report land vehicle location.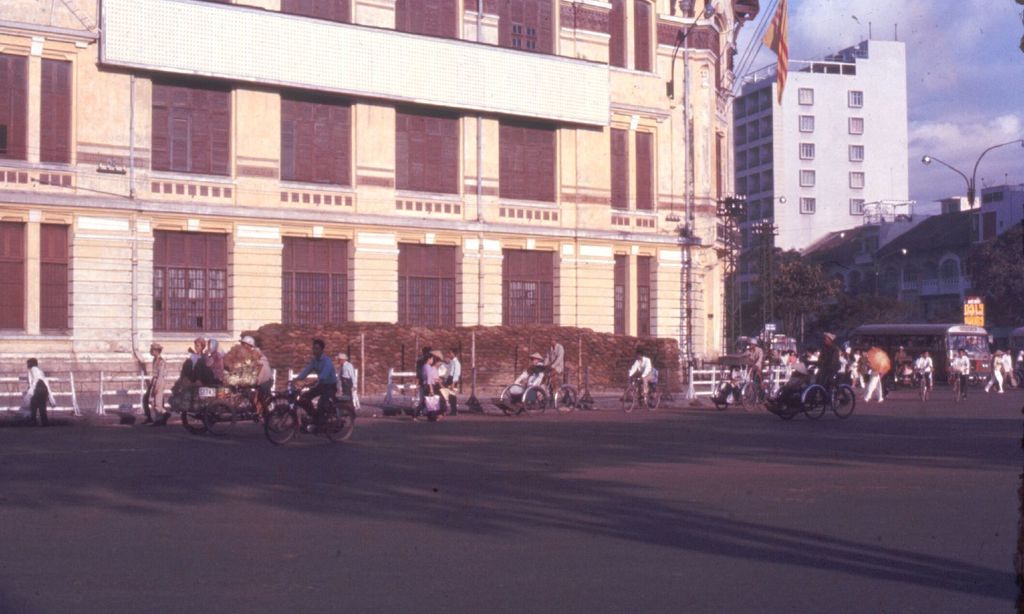
Report: left=496, top=366, right=580, bottom=418.
